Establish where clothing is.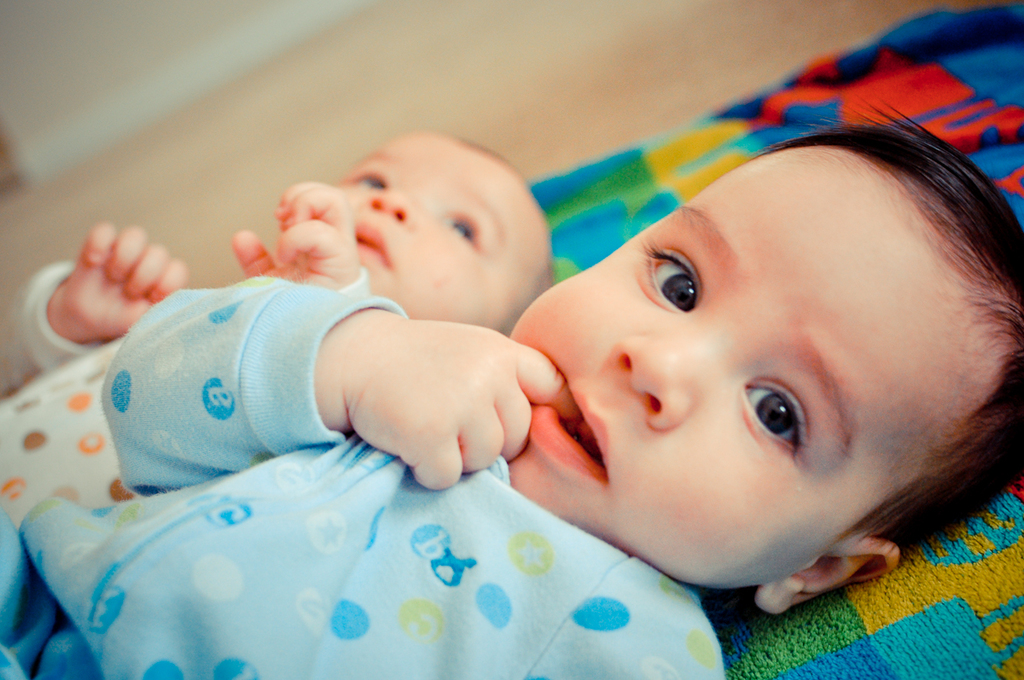
Established at <region>44, 339, 720, 635</region>.
